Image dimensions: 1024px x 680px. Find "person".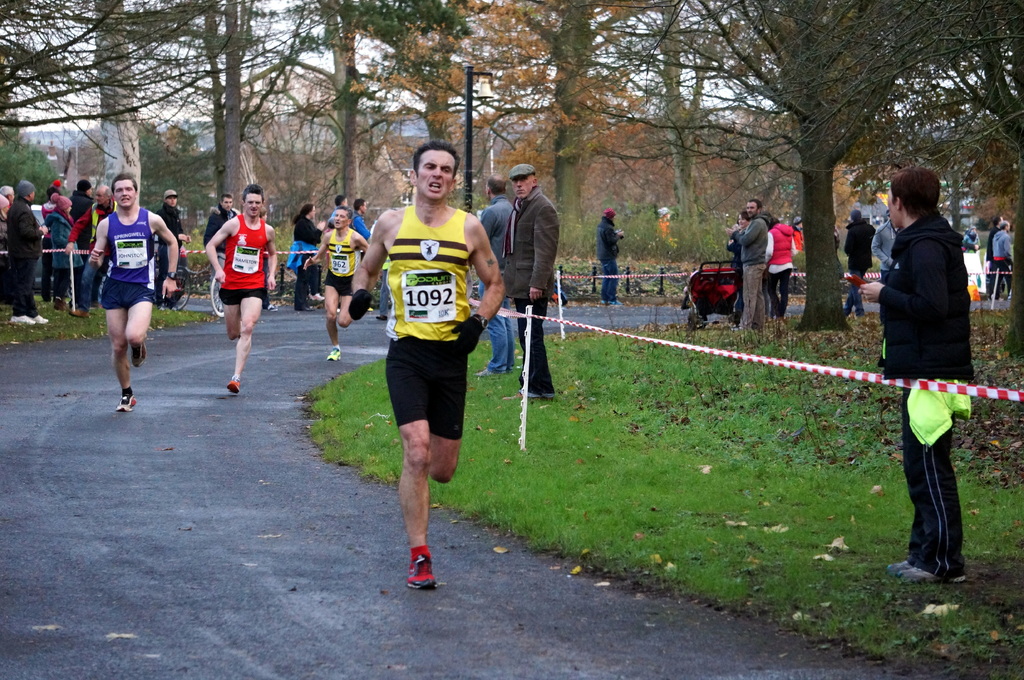
0/187/13/260.
